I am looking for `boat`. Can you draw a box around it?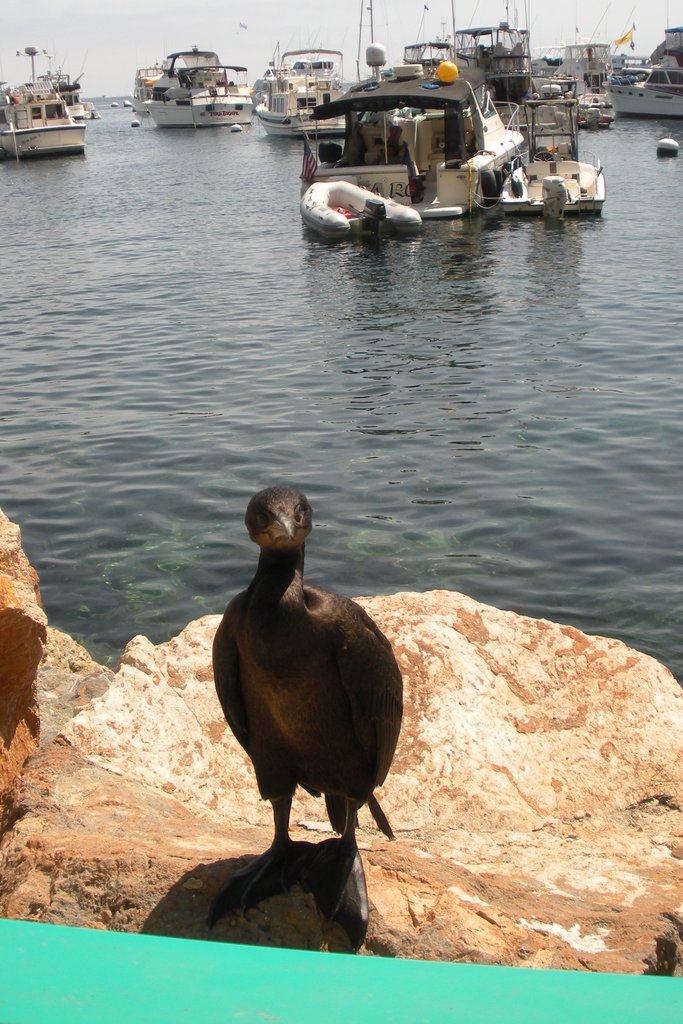
Sure, the bounding box is 250:44:357:140.
